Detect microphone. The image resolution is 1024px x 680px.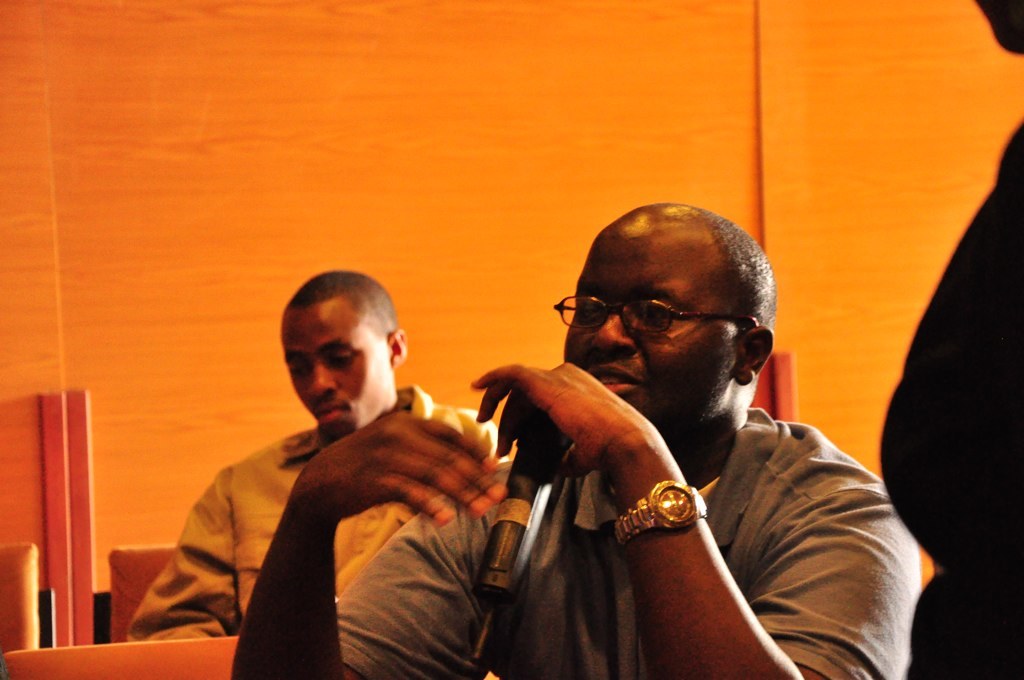
x1=476 y1=408 x2=563 y2=604.
